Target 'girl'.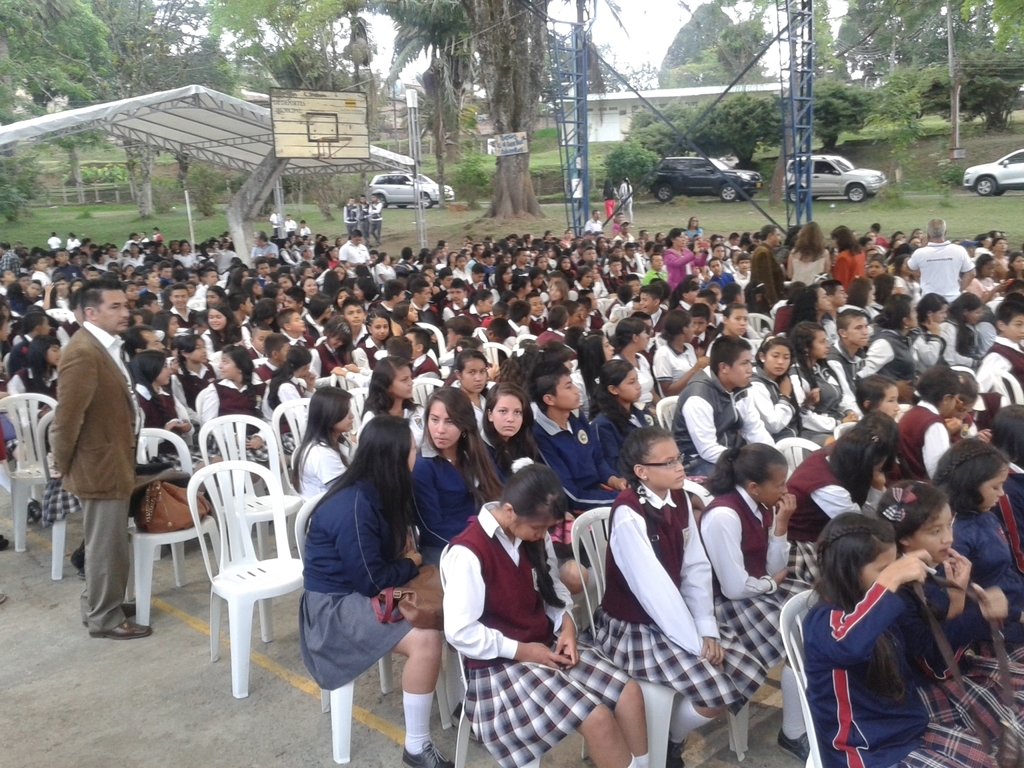
Target region: 390:300:435:339.
